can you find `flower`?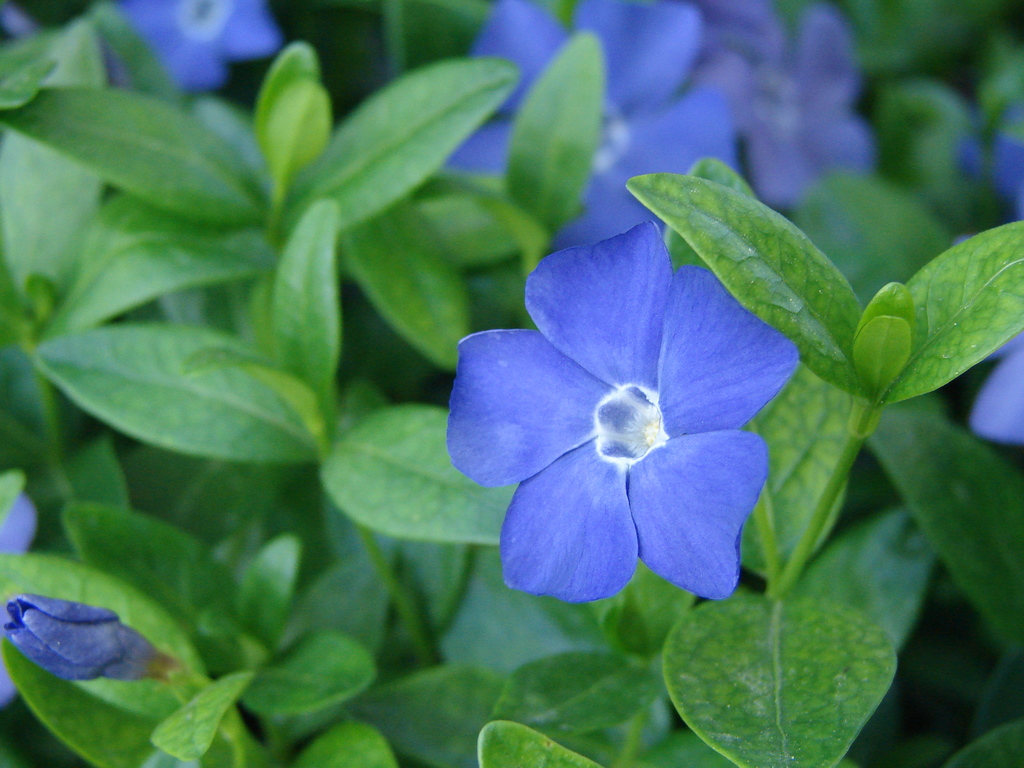
Yes, bounding box: 122 3 292 97.
